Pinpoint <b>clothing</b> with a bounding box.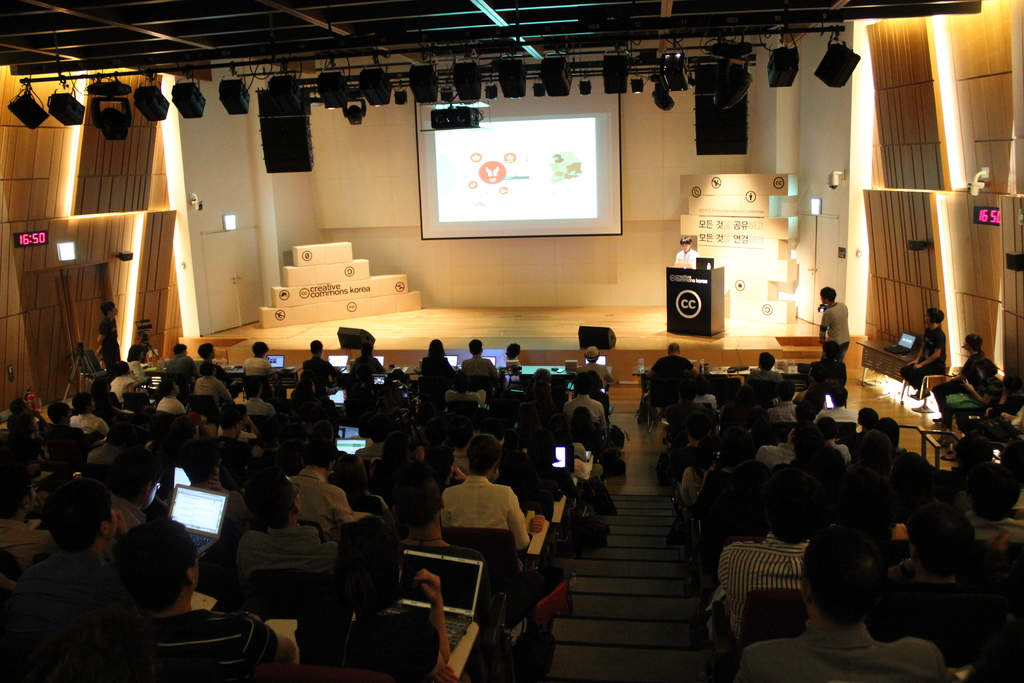
region(286, 466, 365, 525).
